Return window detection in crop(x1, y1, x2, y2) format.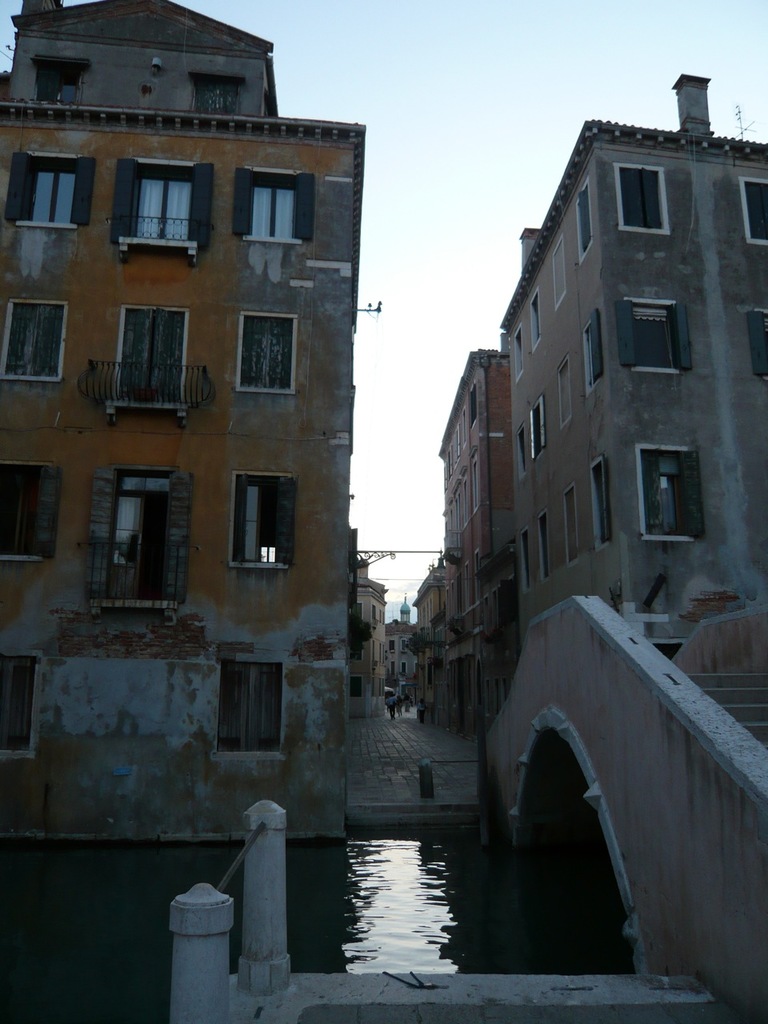
crop(528, 392, 556, 460).
